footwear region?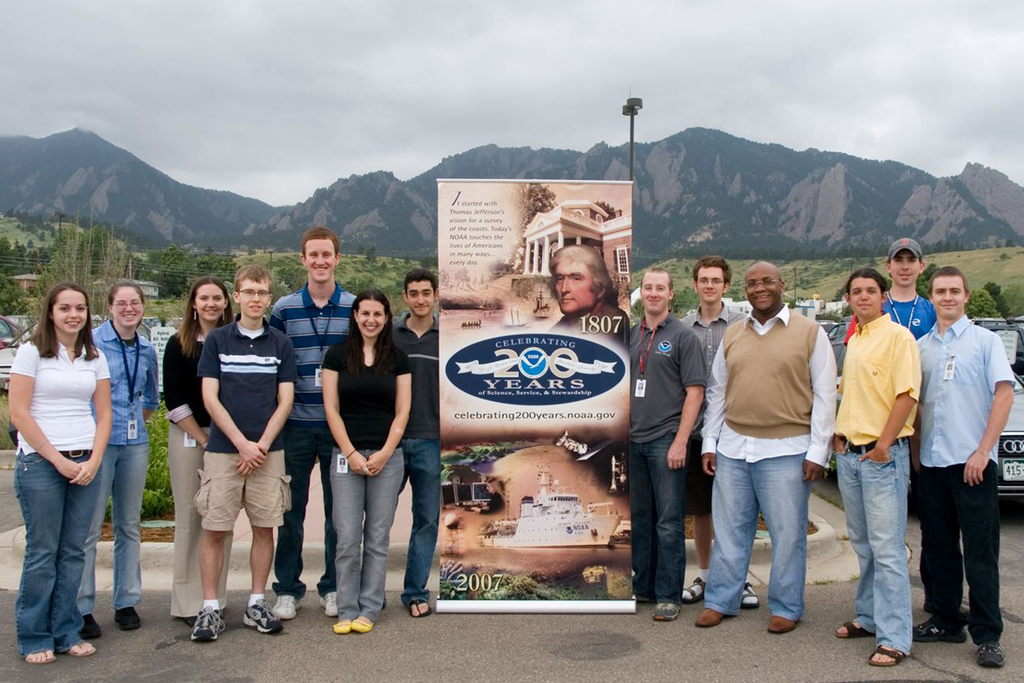
l=27, t=645, r=60, b=666
